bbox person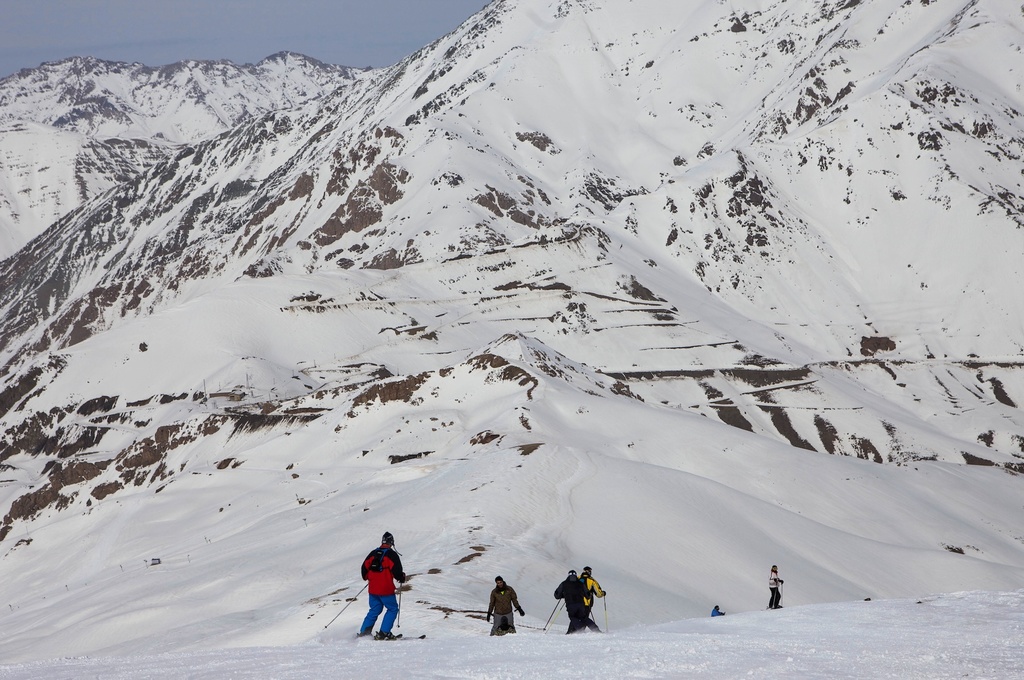
552, 570, 601, 636
